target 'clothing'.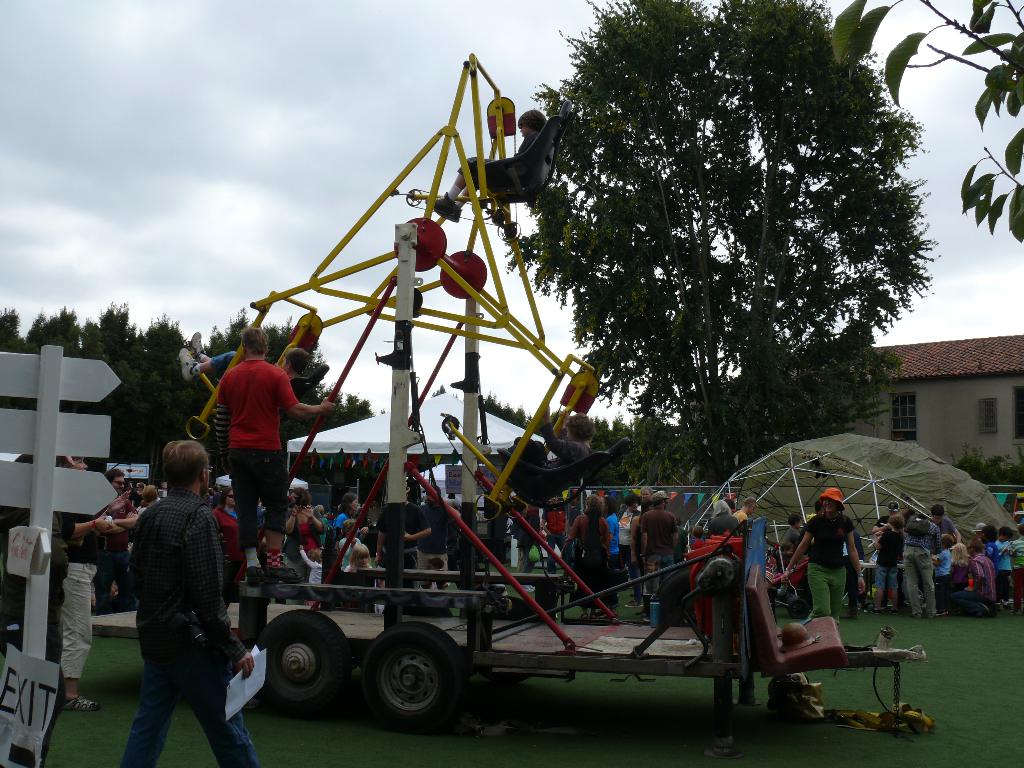
Target region: locate(907, 520, 938, 614).
